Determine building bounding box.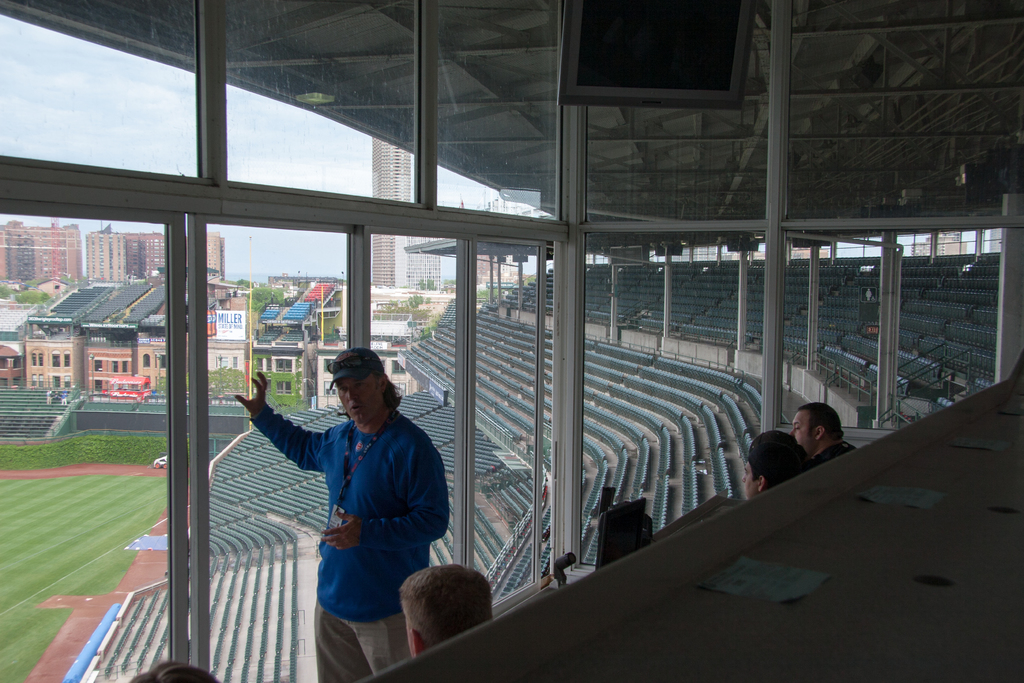
Determined: BBox(908, 233, 965, 257).
